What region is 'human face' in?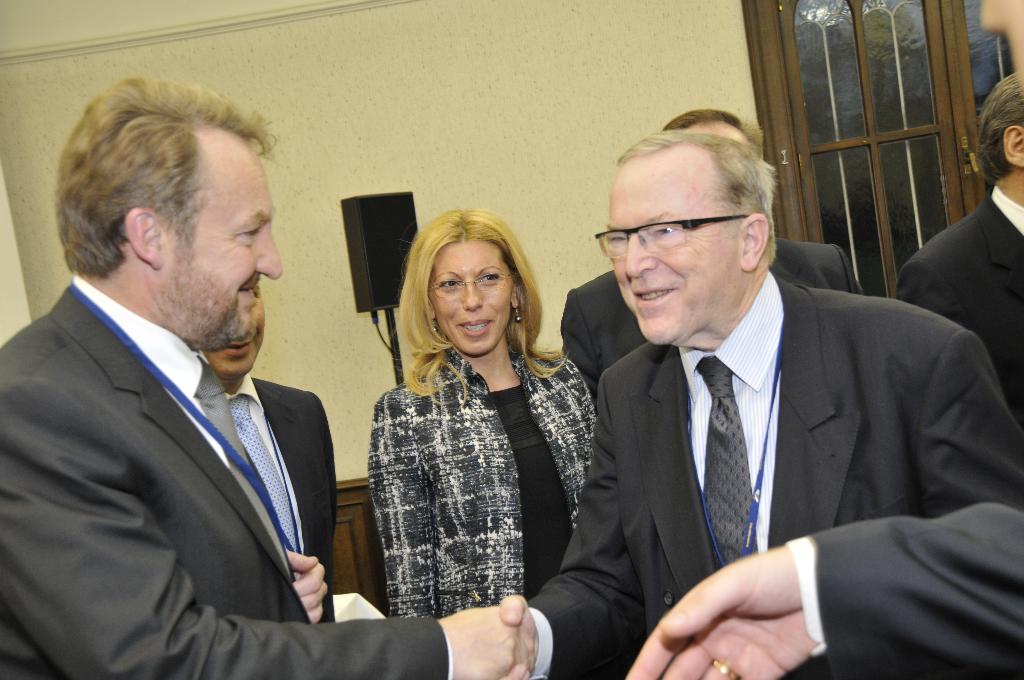
[left=169, top=164, right=283, bottom=340].
